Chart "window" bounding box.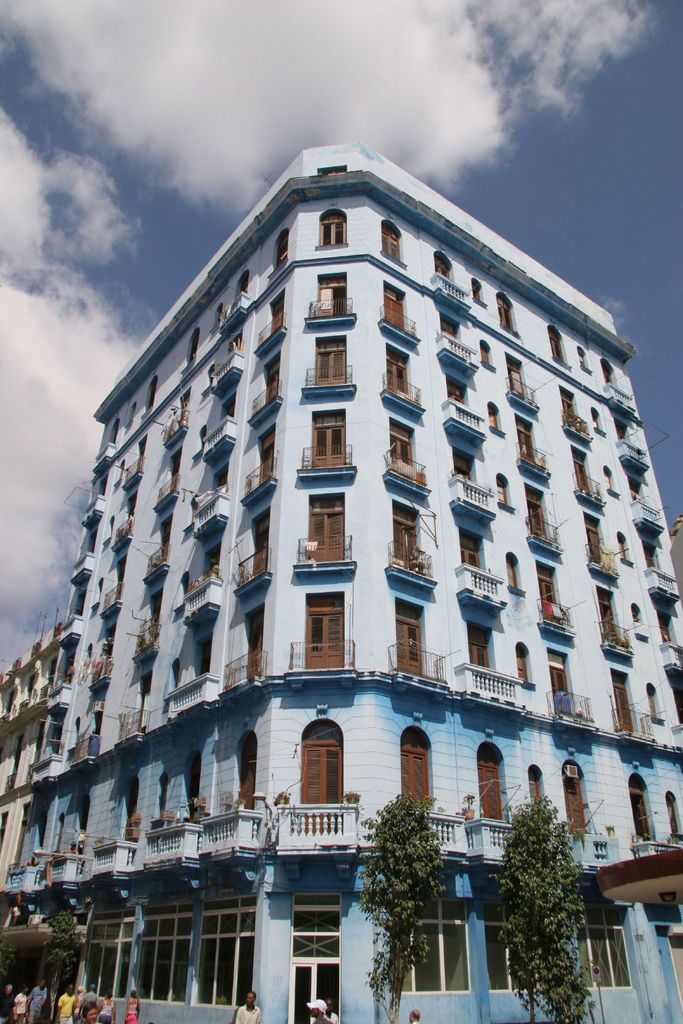
Charted: Rect(193, 899, 257, 1005).
